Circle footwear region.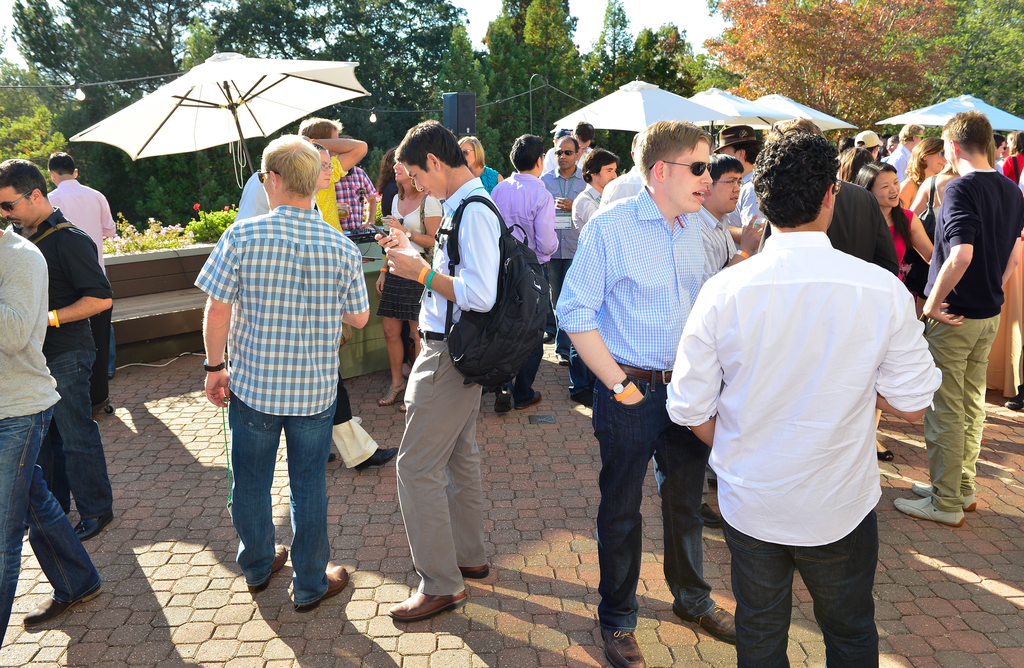
Region: 454,565,495,578.
